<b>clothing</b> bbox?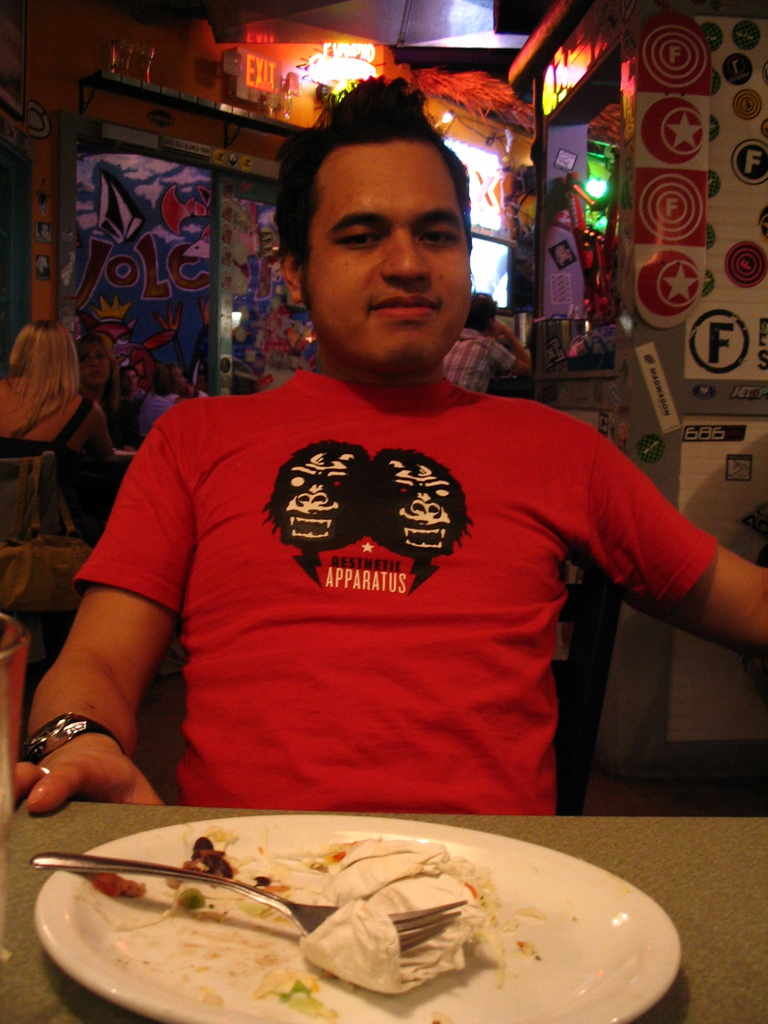
{"left": 70, "top": 364, "right": 714, "bottom": 817}
